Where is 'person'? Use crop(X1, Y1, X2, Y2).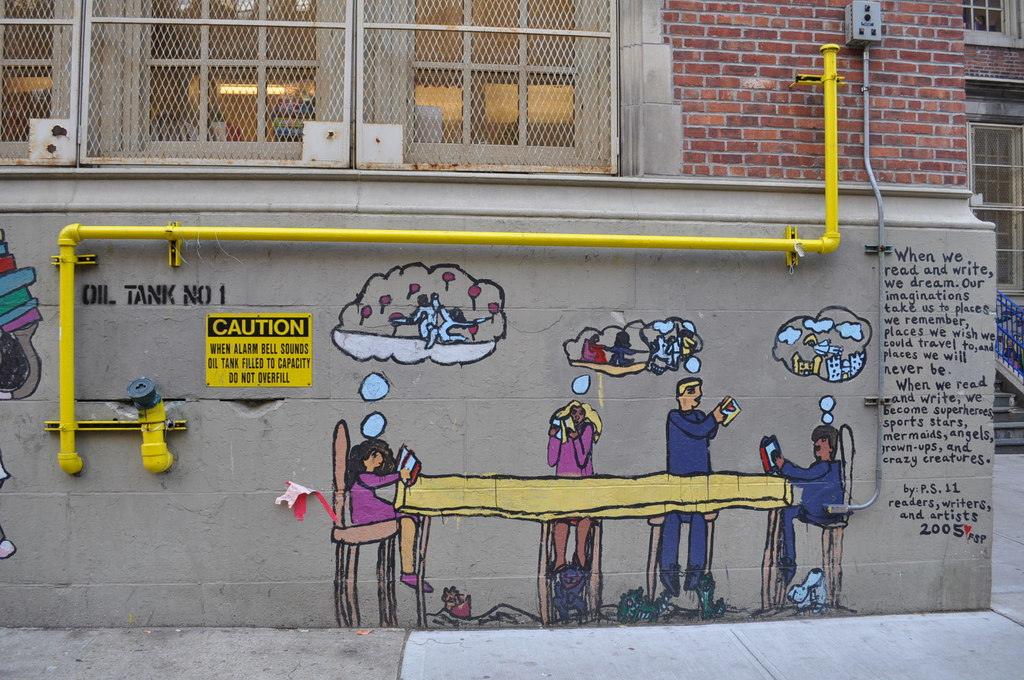
crop(776, 437, 835, 574).
